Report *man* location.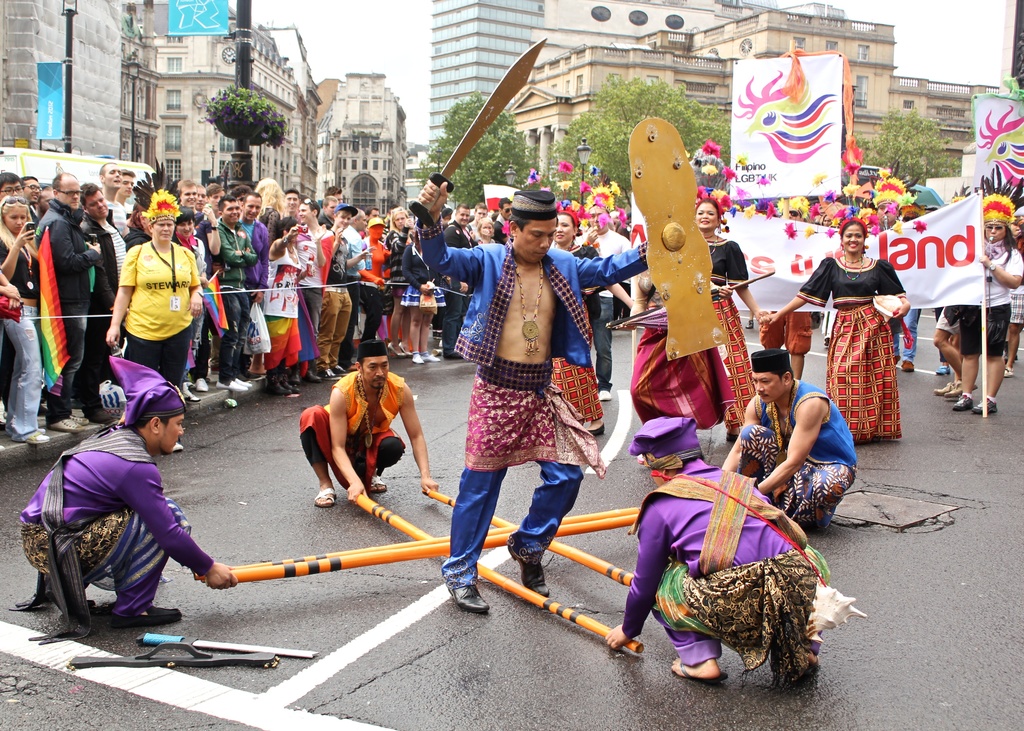
Report: bbox=[300, 335, 433, 501].
